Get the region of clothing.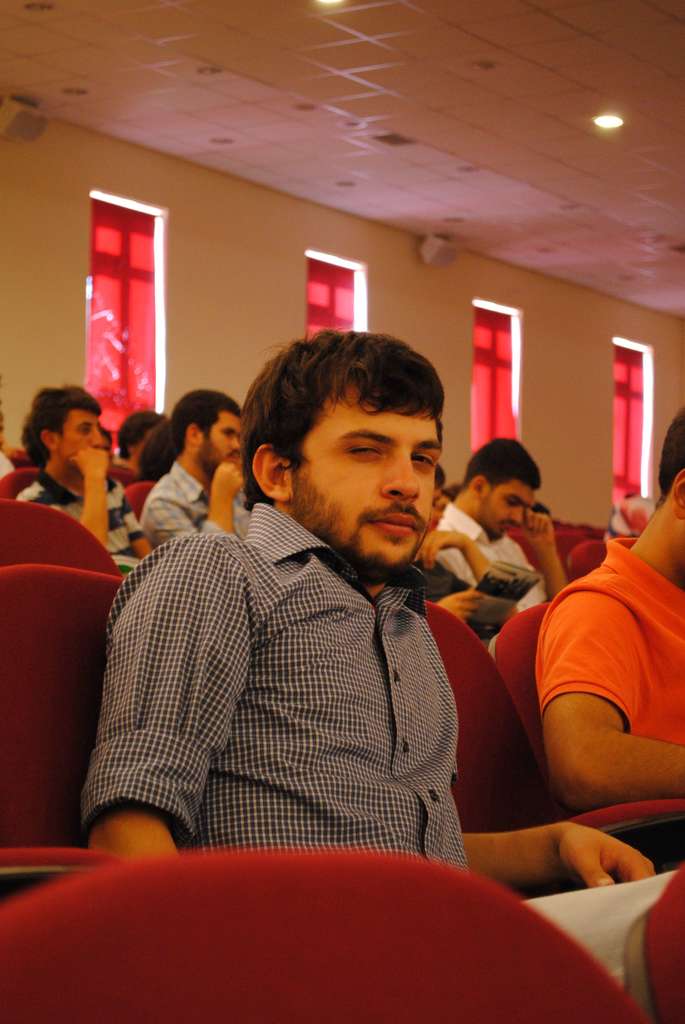
(x1=414, y1=557, x2=474, y2=601).
